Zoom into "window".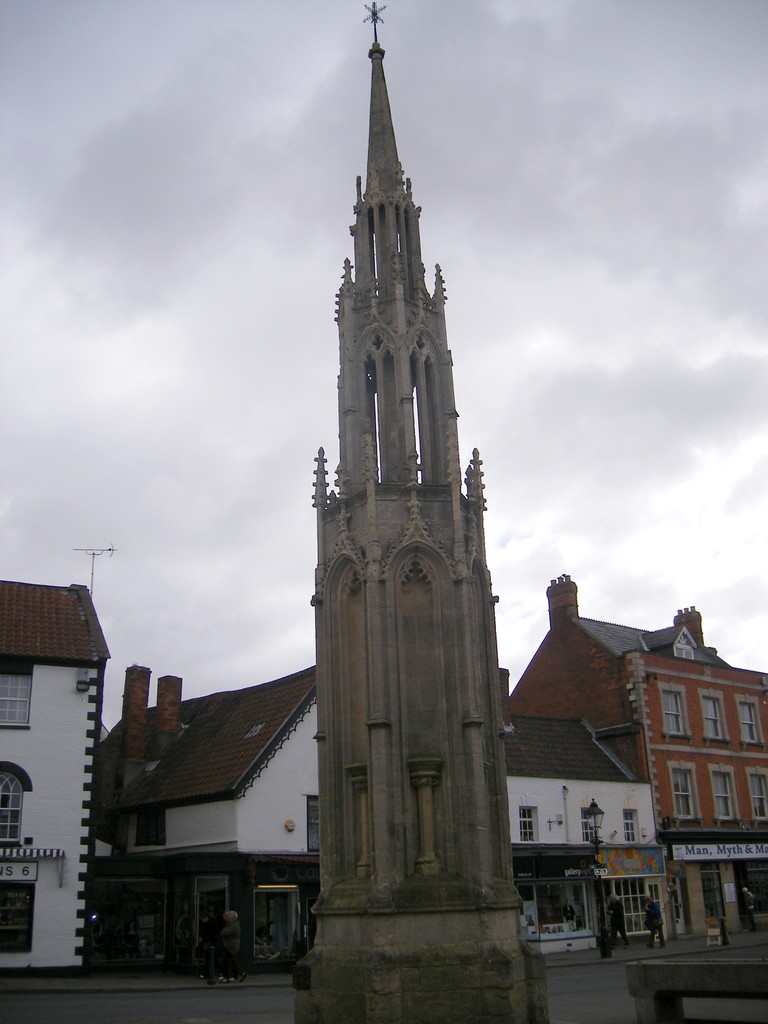
Zoom target: (x1=748, y1=774, x2=767, y2=820).
